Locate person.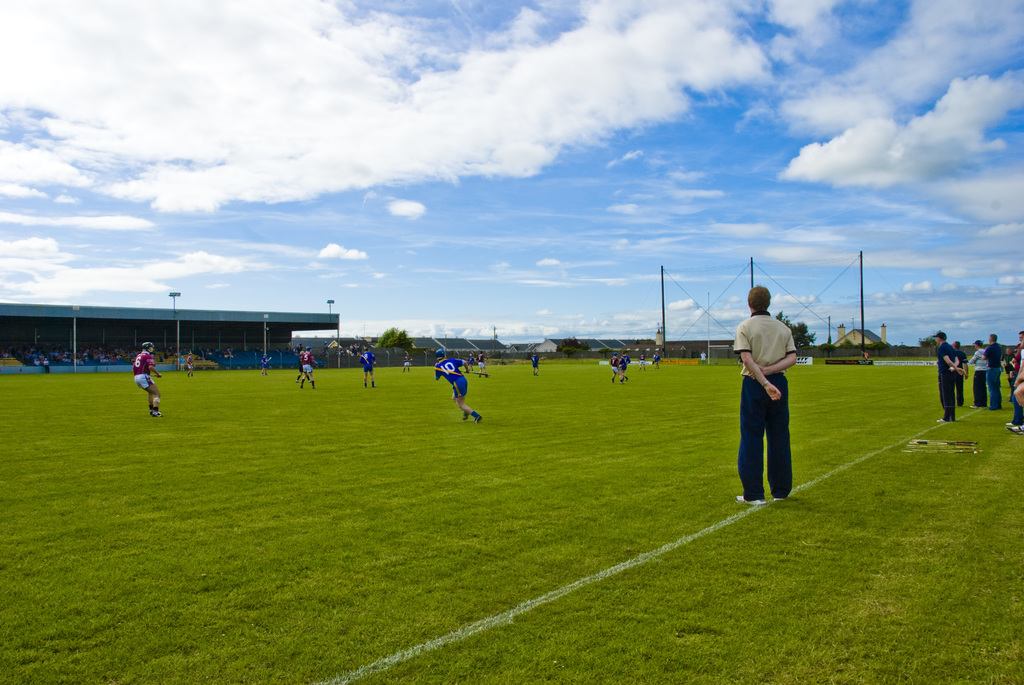
Bounding box: x1=964, y1=335, x2=985, y2=411.
